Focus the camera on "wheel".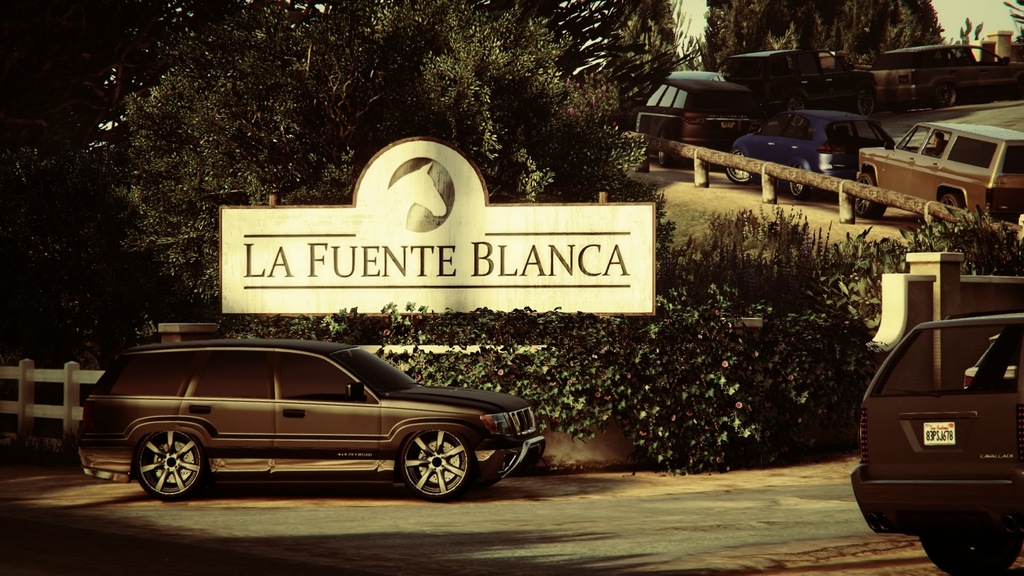
Focus region: detection(660, 130, 681, 165).
